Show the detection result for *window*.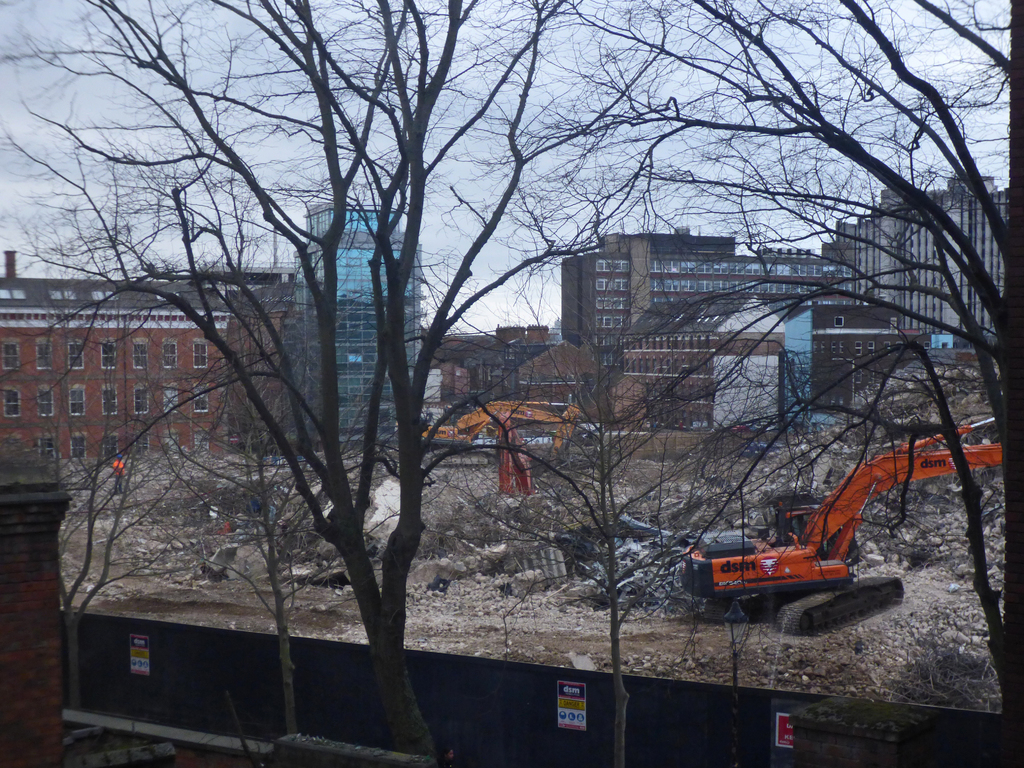
[x1=37, y1=431, x2=53, y2=452].
